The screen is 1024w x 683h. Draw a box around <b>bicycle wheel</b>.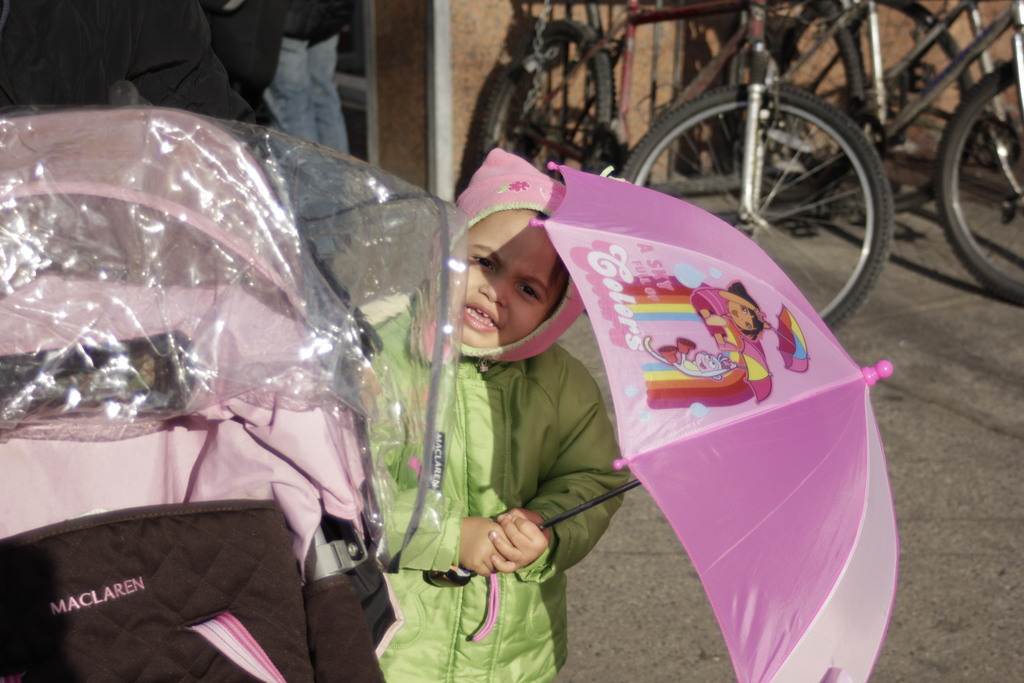
(617,58,904,300).
